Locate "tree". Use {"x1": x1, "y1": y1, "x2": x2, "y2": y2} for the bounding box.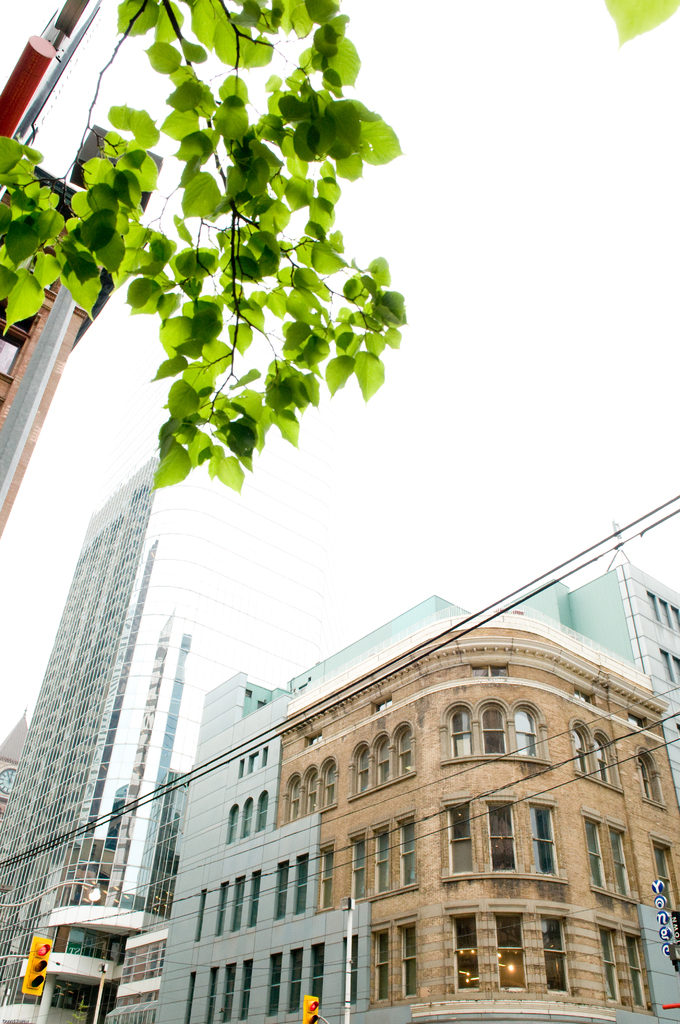
{"x1": 0, "y1": 0, "x2": 402, "y2": 491}.
